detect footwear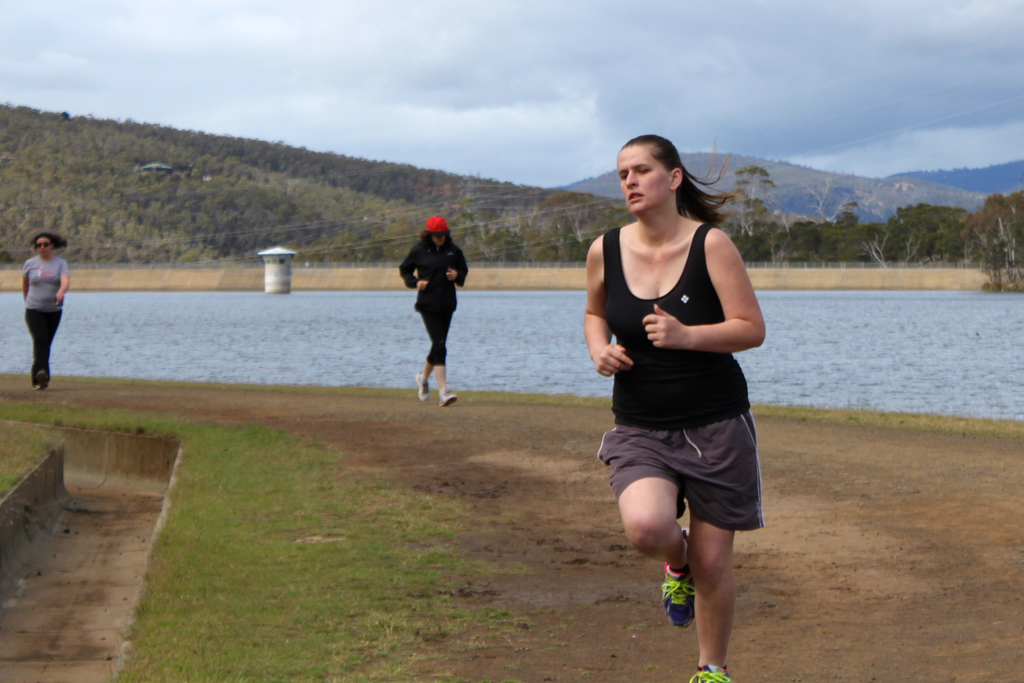
{"x1": 34, "y1": 367, "x2": 52, "y2": 393}
